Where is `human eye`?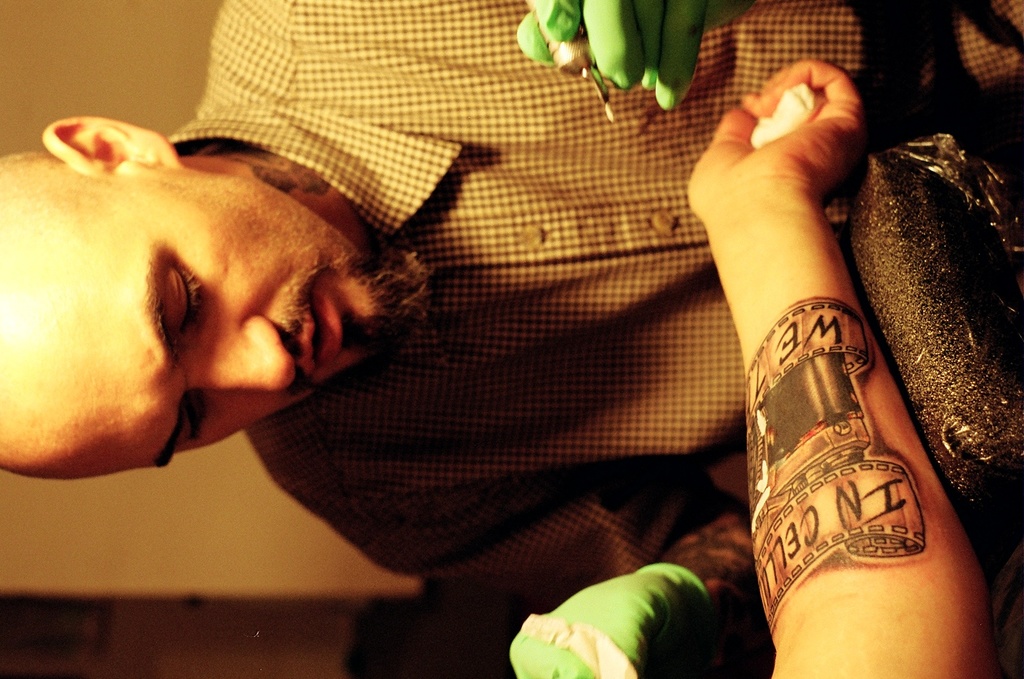
{"x1": 162, "y1": 257, "x2": 205, "y2": 333}.
